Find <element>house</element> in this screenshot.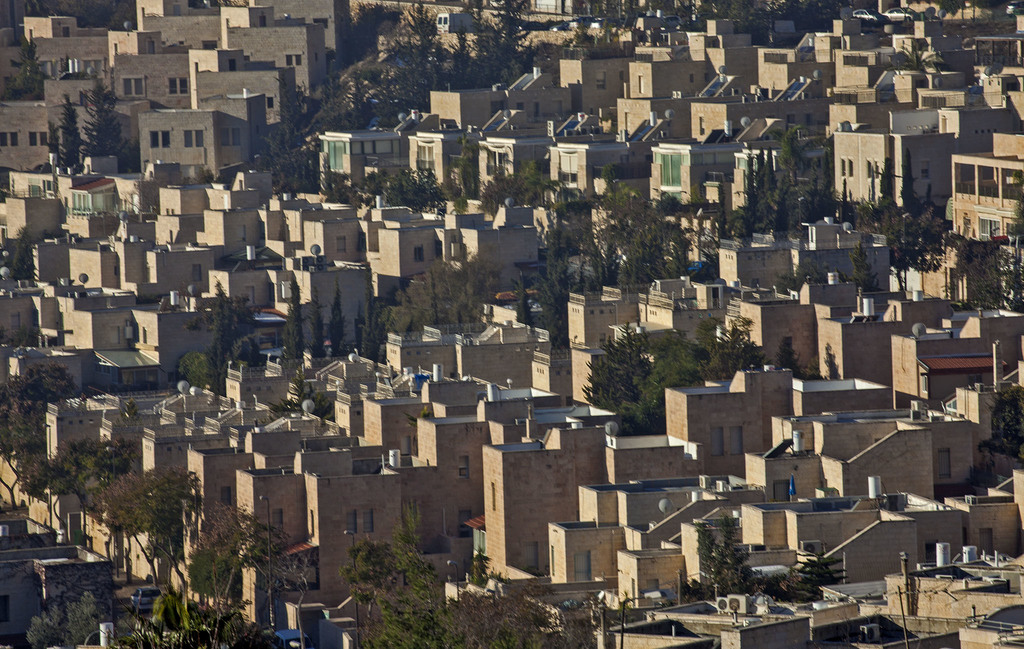
The bounding box for <element>house</element> is bbox(814, 102, 889, 134).
